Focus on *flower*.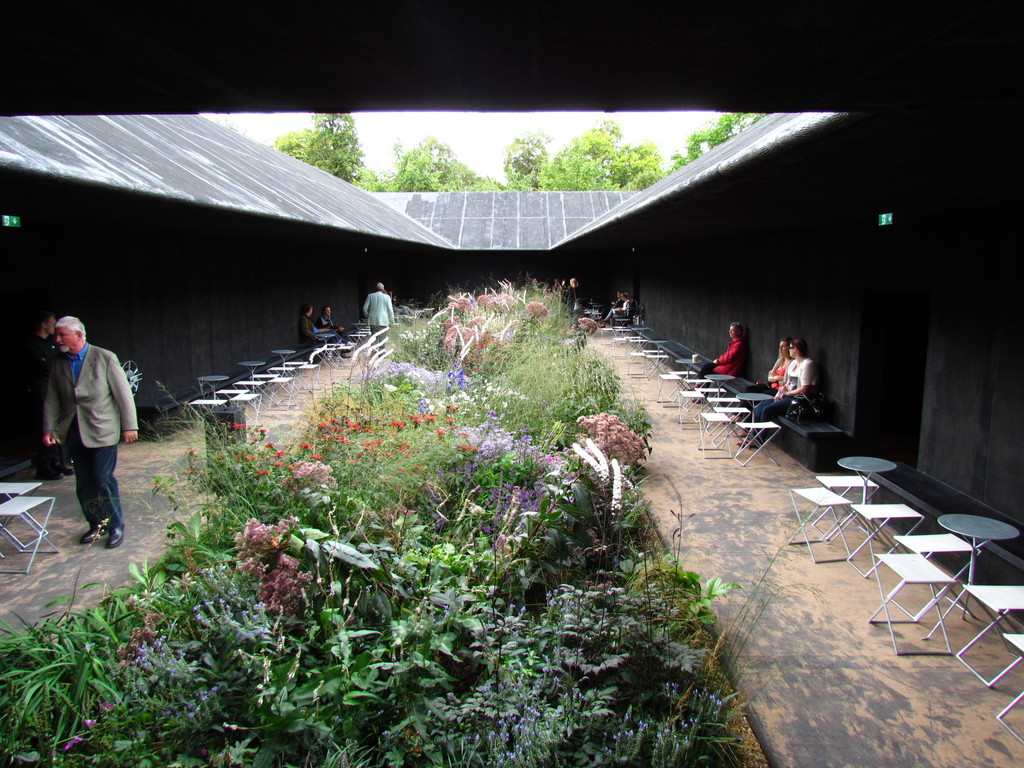
Focused at <region>339, 419, 349, 433</region>.
